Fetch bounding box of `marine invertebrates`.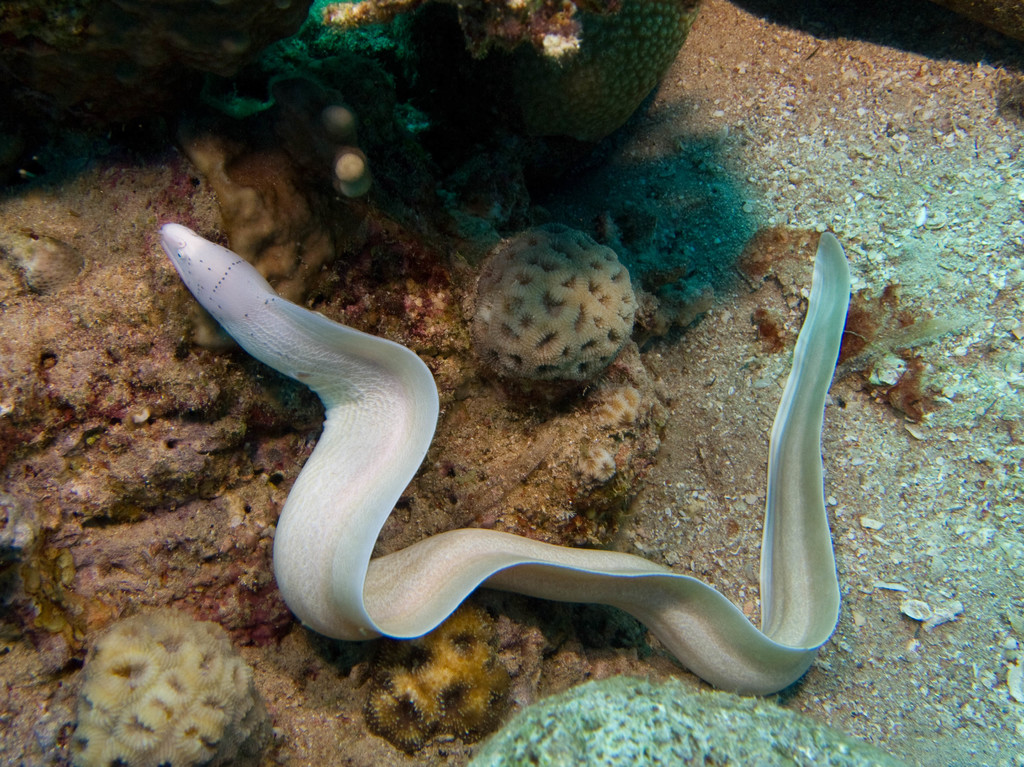
Bbox: left=52, top=605, right=275, bottom=766.
